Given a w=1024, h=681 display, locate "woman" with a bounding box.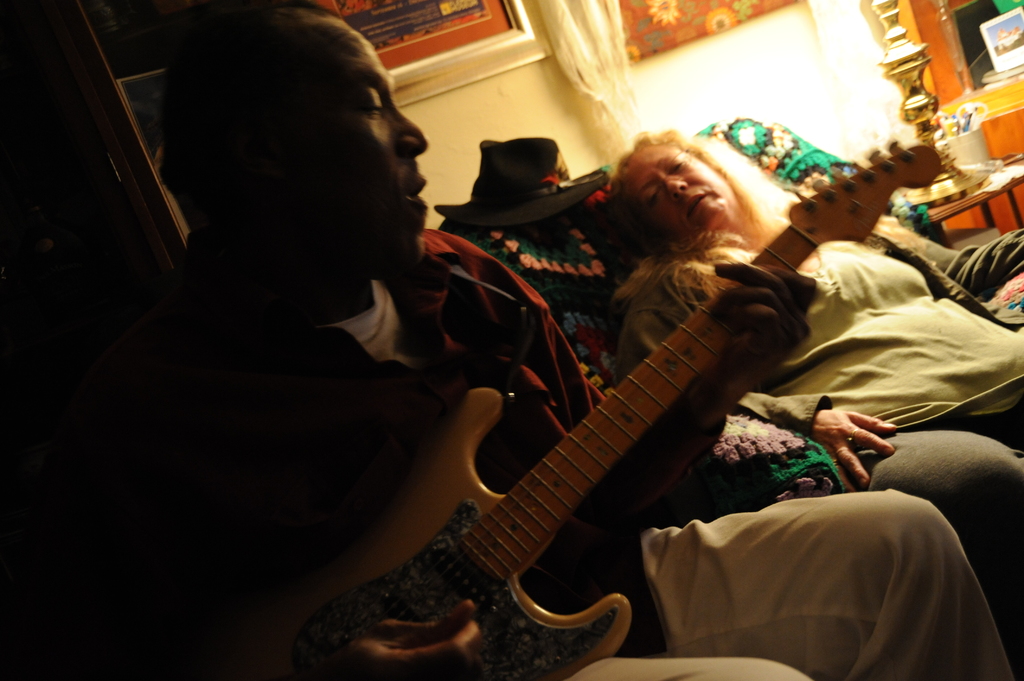
Located: left=601, top=127, right=1023, bottom=680.
